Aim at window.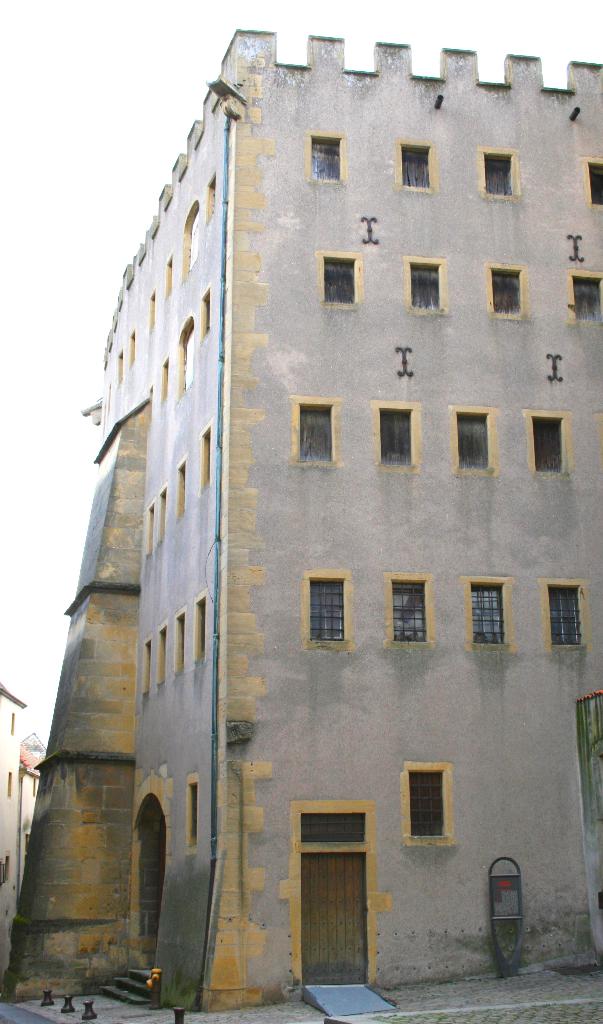
Aimed at x1=382, y1=406, x2=411, y2=469.
